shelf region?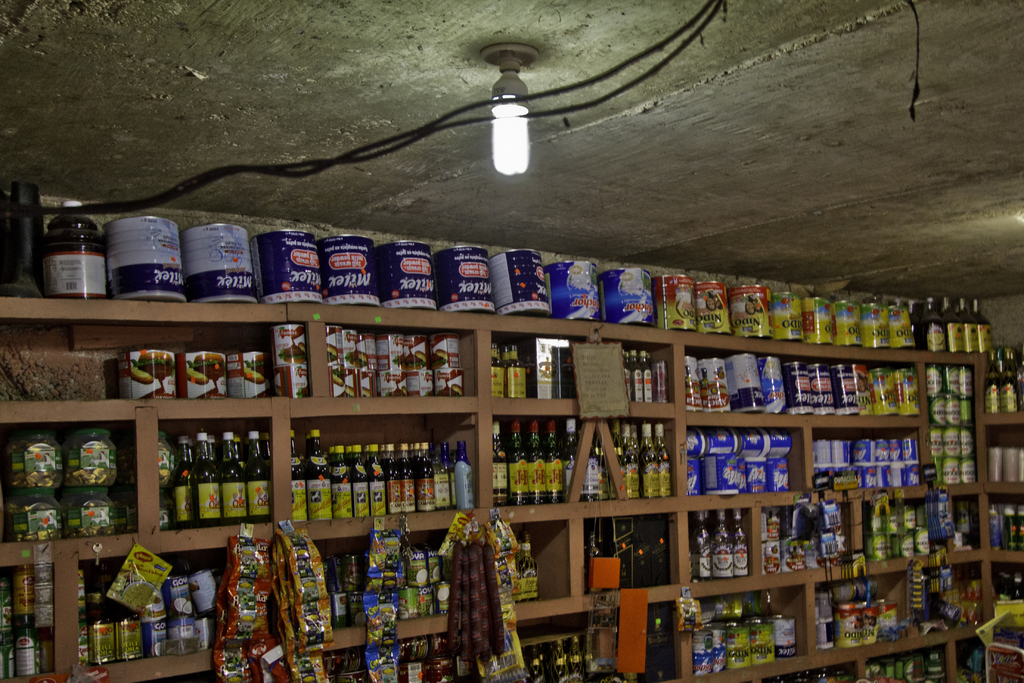
box(666, 343, 938, 432)
